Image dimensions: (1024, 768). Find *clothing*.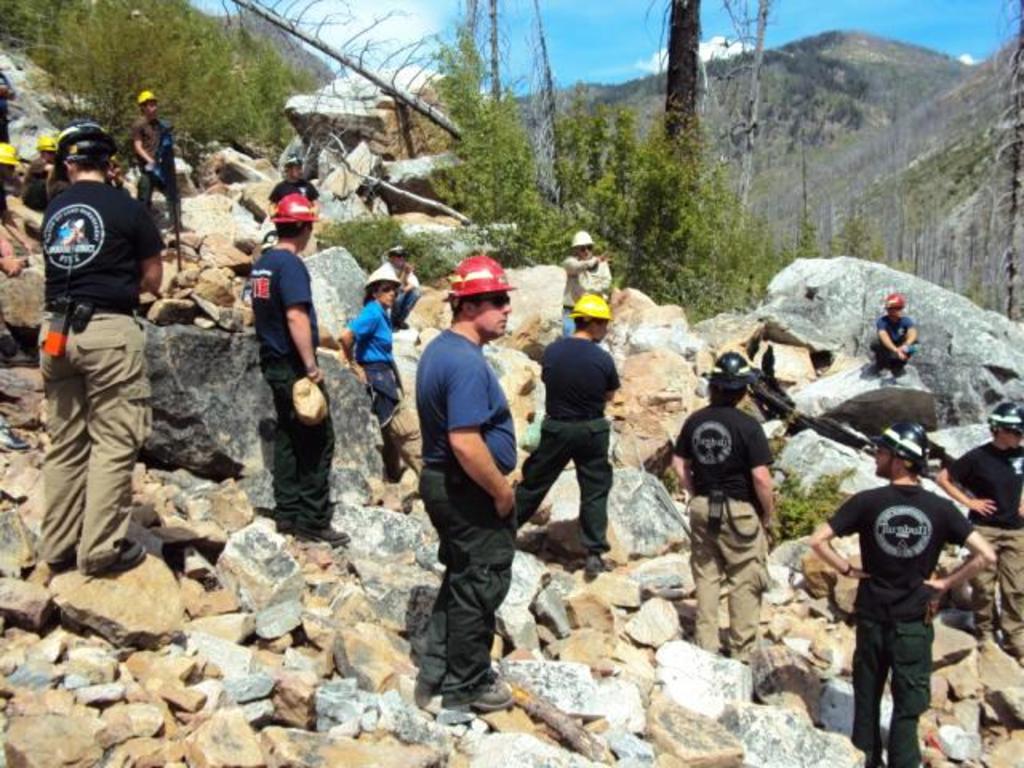
box(245, 242, 309, 360).
